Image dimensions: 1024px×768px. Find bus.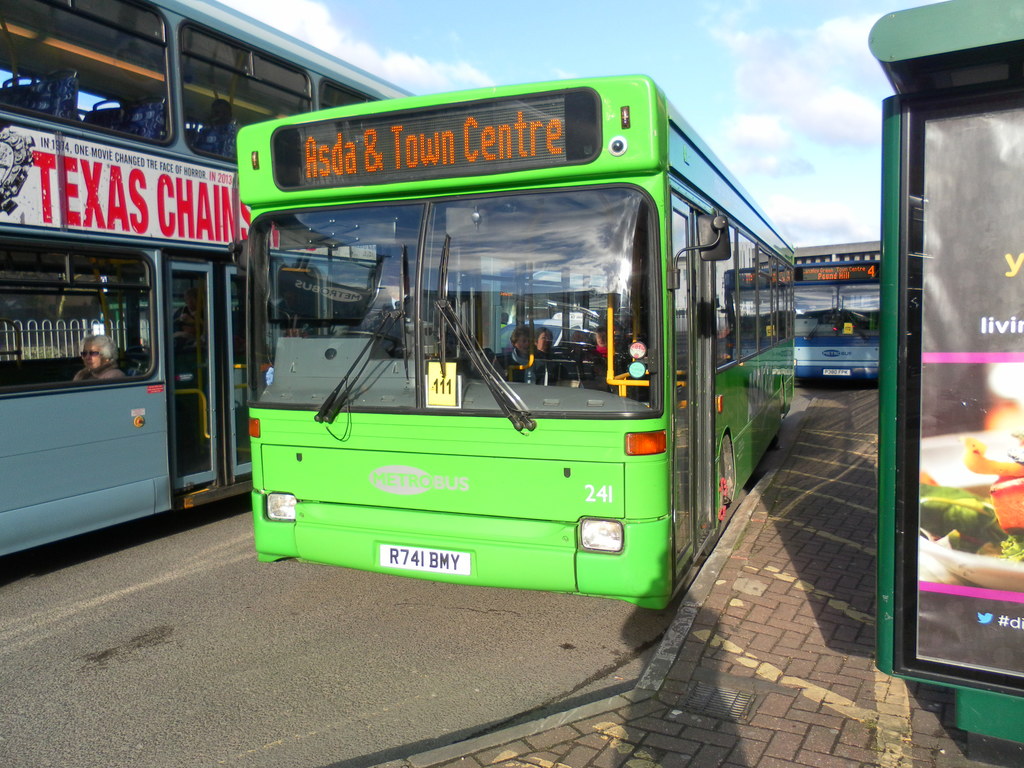
x1=222 y1=72 x2=801 y2=620.
